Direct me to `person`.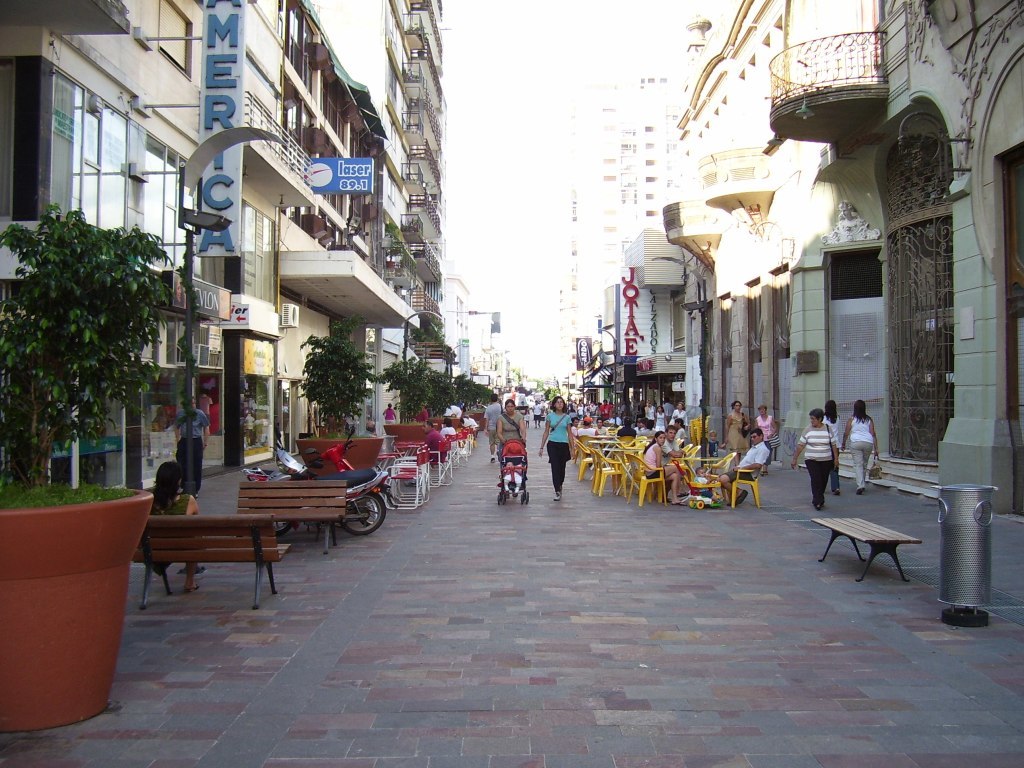
Direction: <box>837,397,878,492</box>.
